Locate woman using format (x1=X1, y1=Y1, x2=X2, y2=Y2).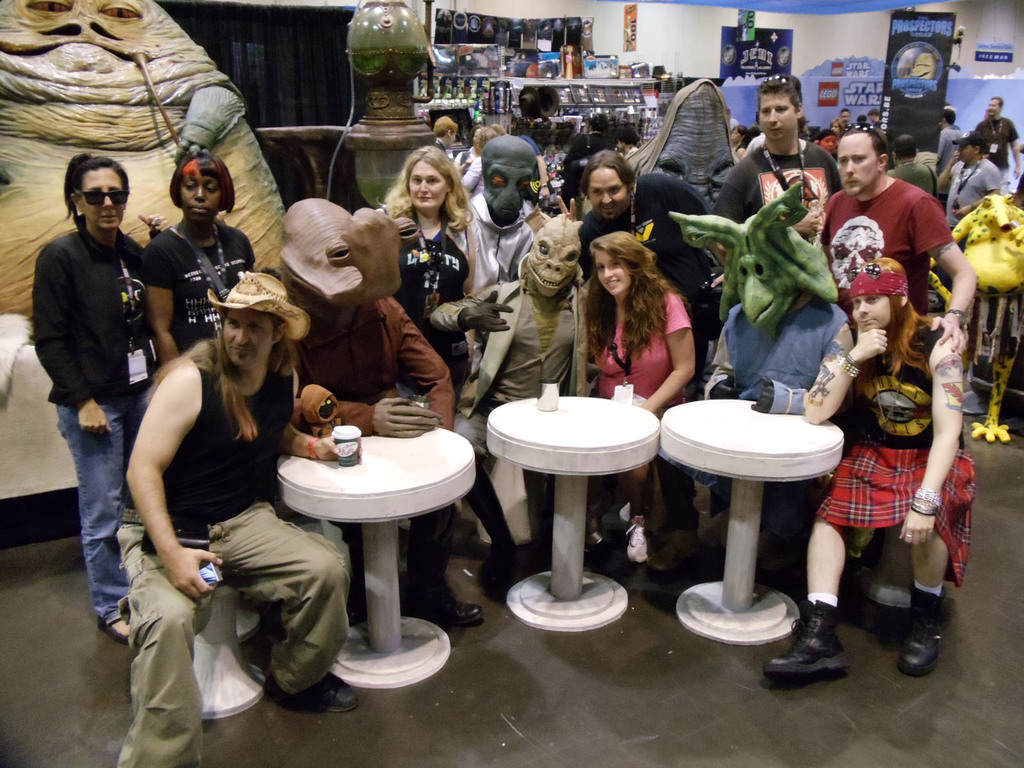
(x1=376, y1=147, x2=474, y2=416).
